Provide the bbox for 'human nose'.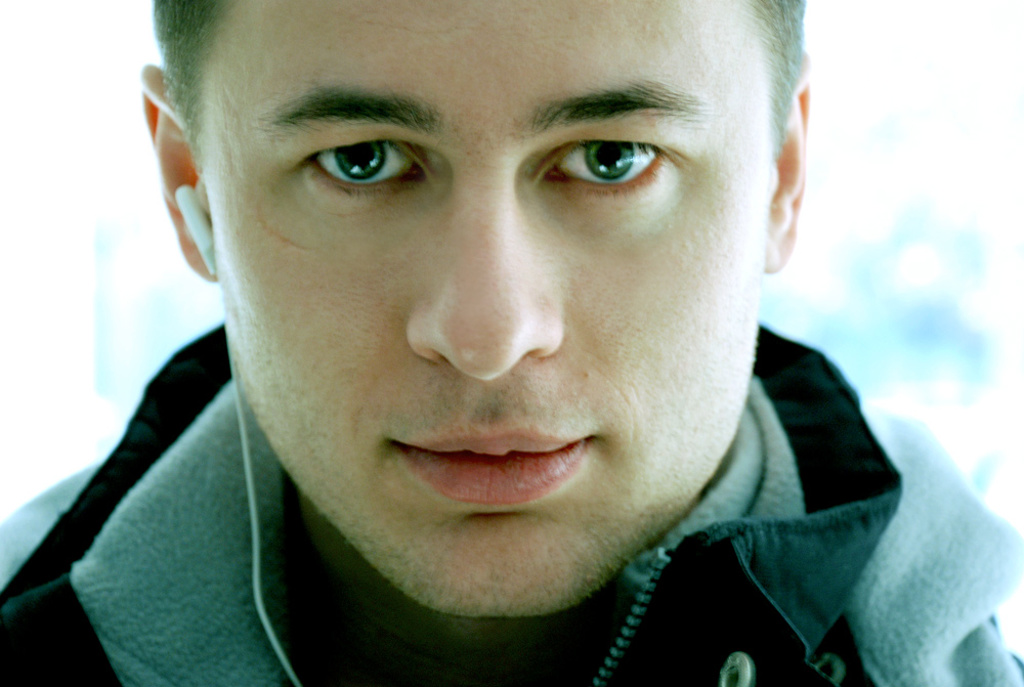
{"x1": 408, "y1": 181, "x2": 563, "y2": 381}.
